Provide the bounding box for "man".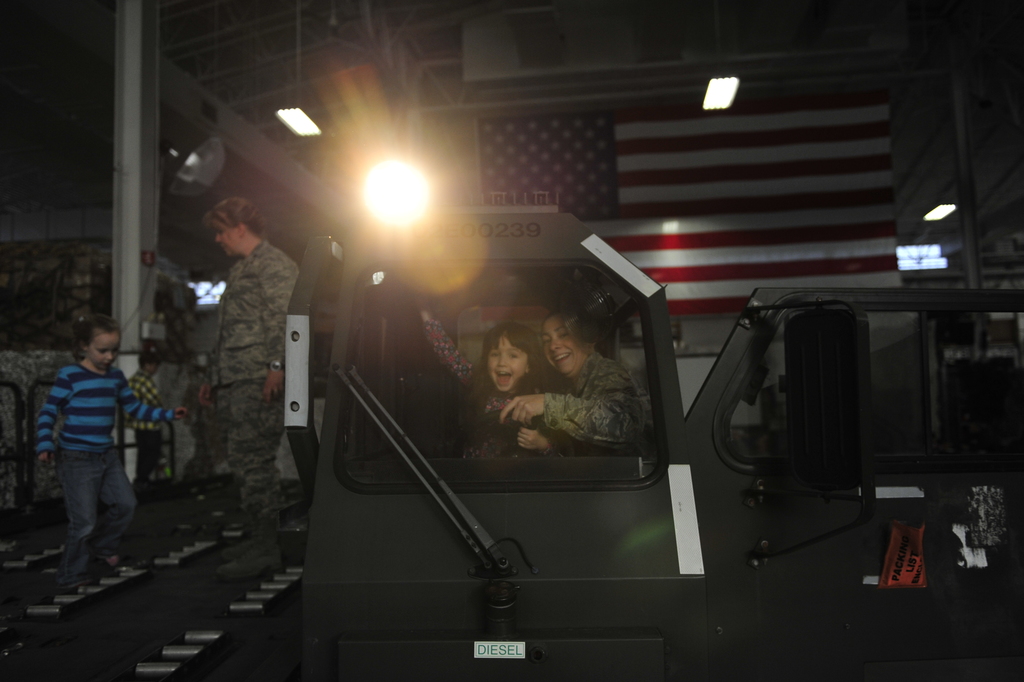
[left=195, top=195, right=311, bottom=587].
